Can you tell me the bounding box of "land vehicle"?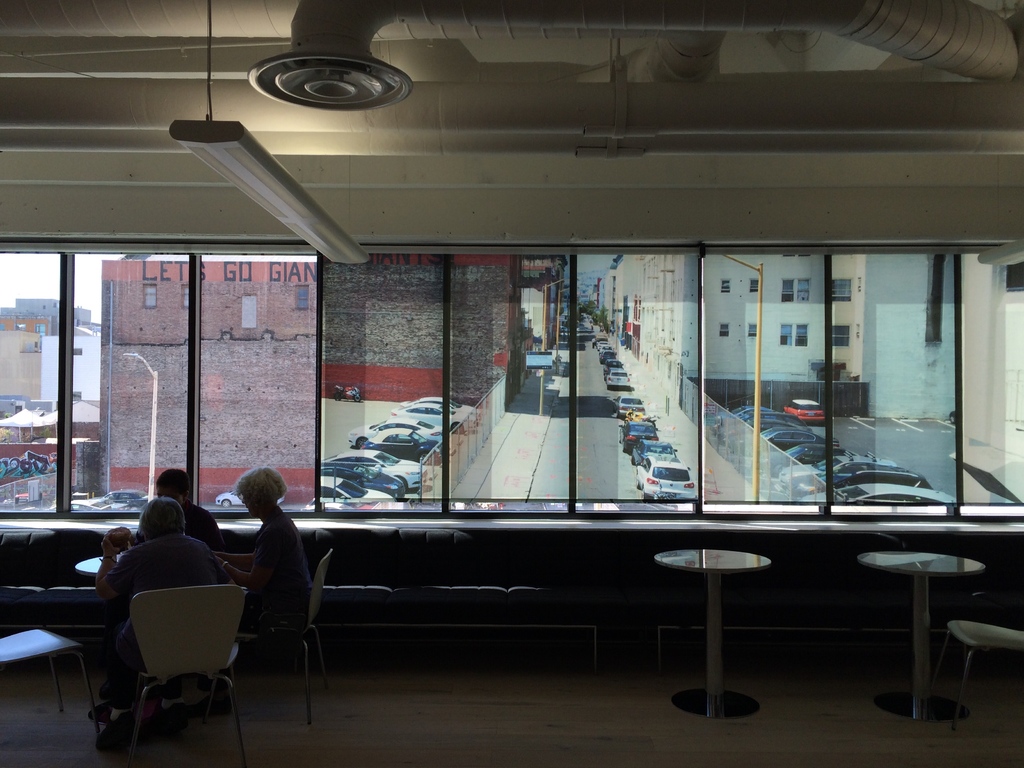
780:451:883:483.
